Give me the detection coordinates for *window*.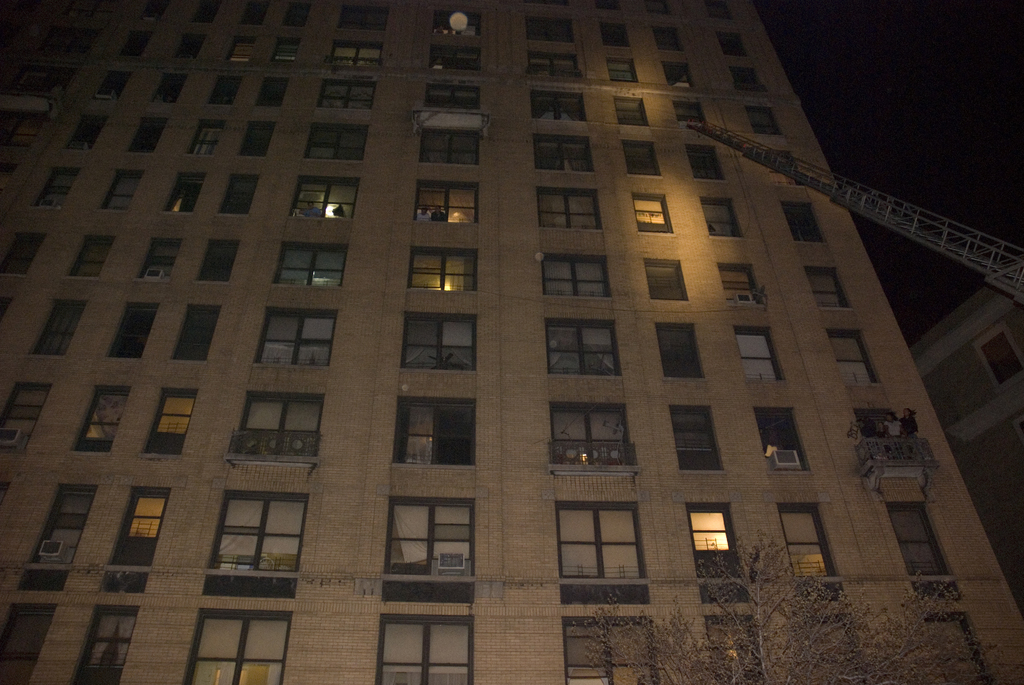
(x1=922, y1=607, x2=988, y2=684).
